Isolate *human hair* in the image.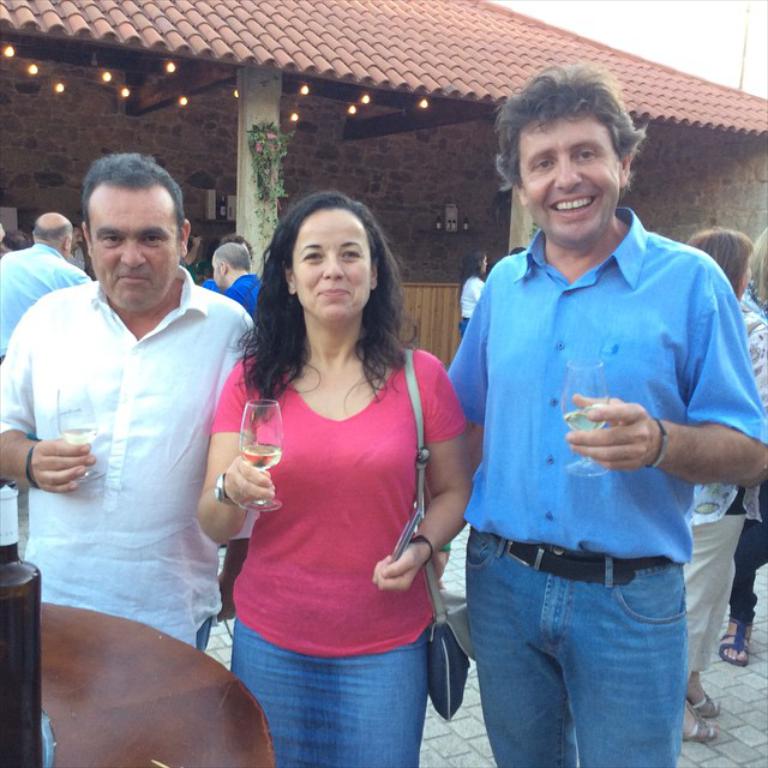
Isolated region: l=688, t=228, r=757, b=299.
